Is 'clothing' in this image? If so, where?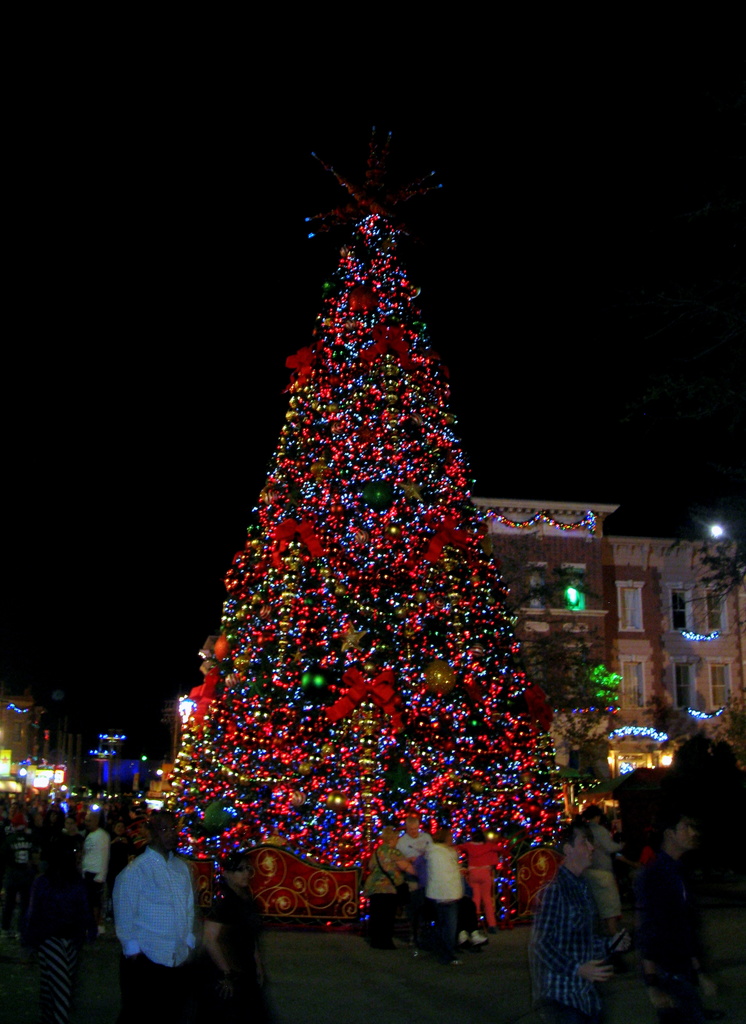
Yes, at [544, 817, 592, 960].
